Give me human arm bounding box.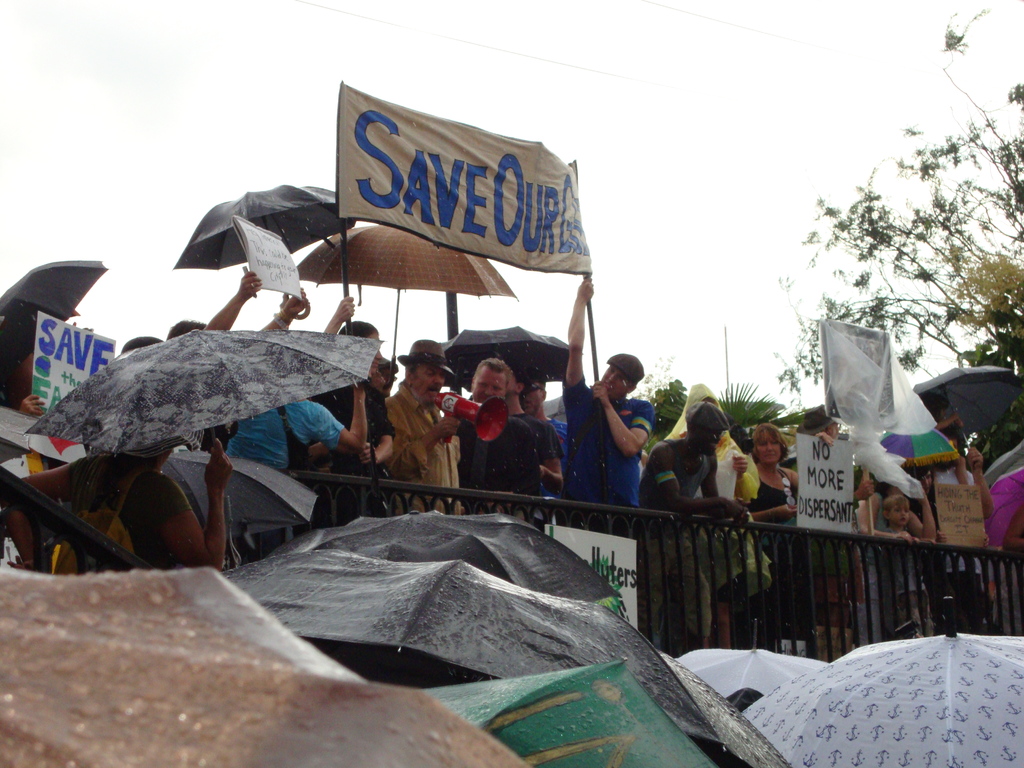
box(260, 285, 318, 332).
